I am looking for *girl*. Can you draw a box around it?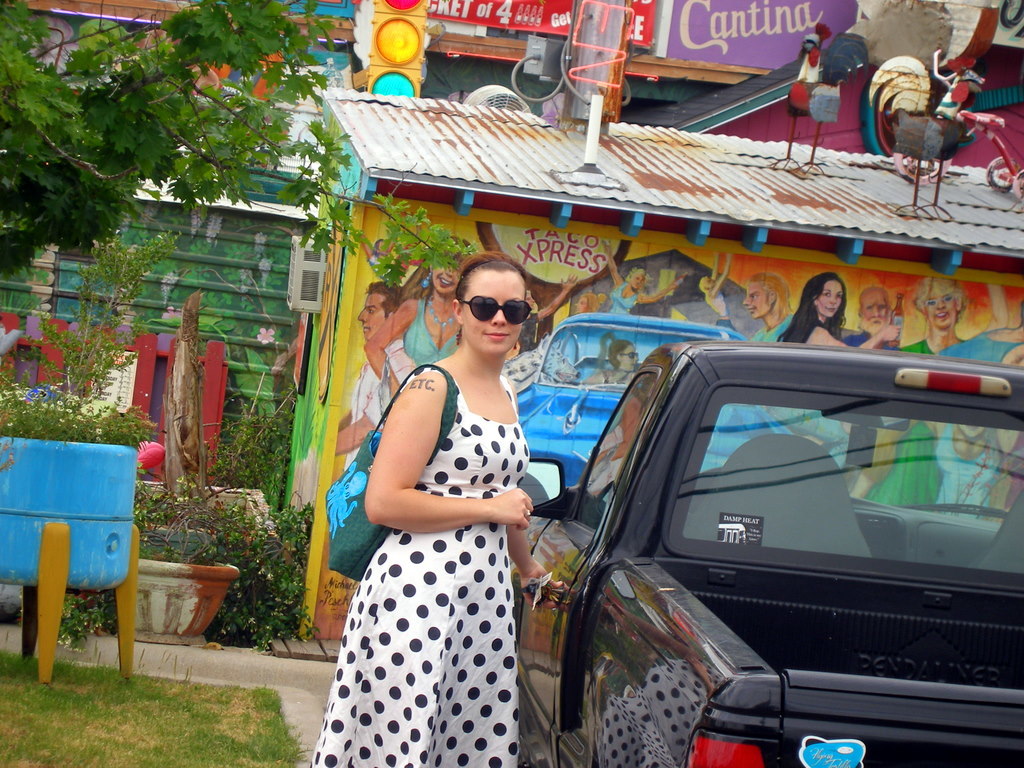
Sure, the bounding box is rect(310, 249, 562, 767).
